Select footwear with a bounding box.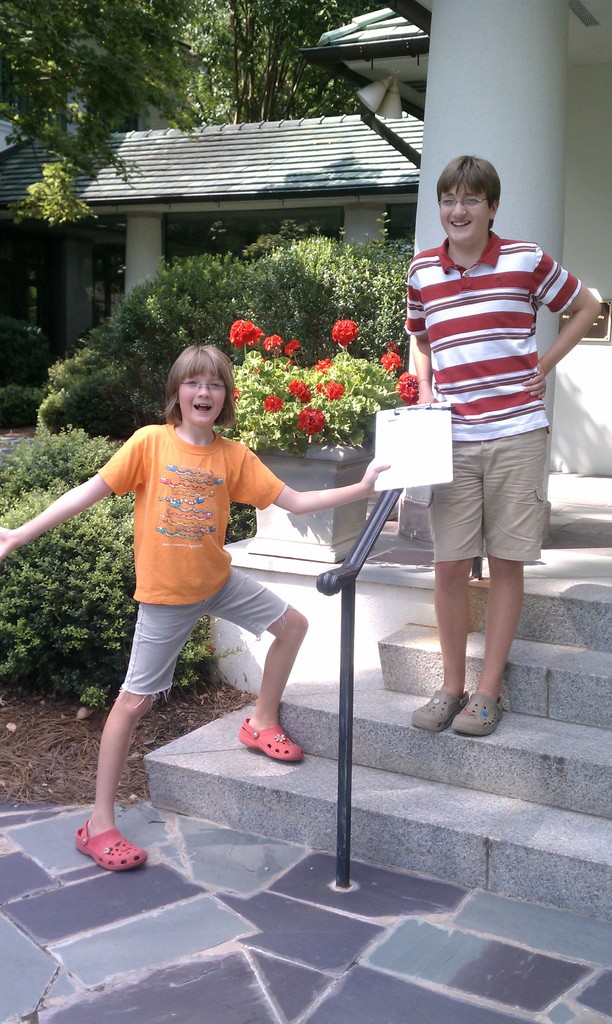
bbox=[414, 685, 477, 736].
